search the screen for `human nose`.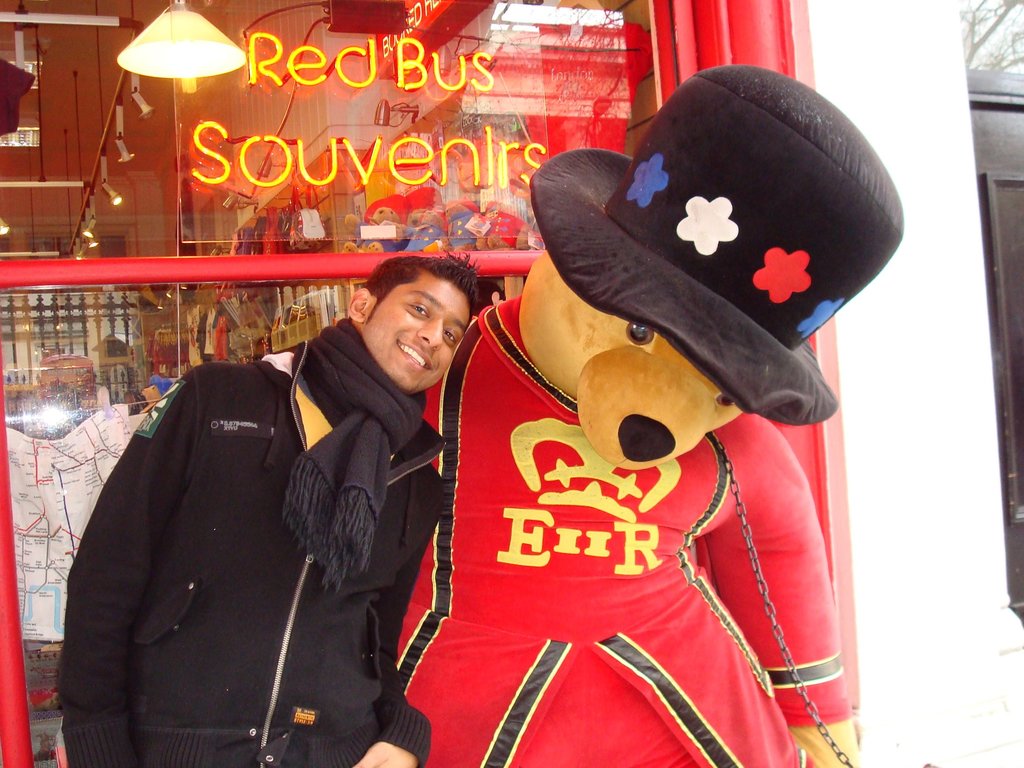
Found at box(416, 315, 445, 351).
